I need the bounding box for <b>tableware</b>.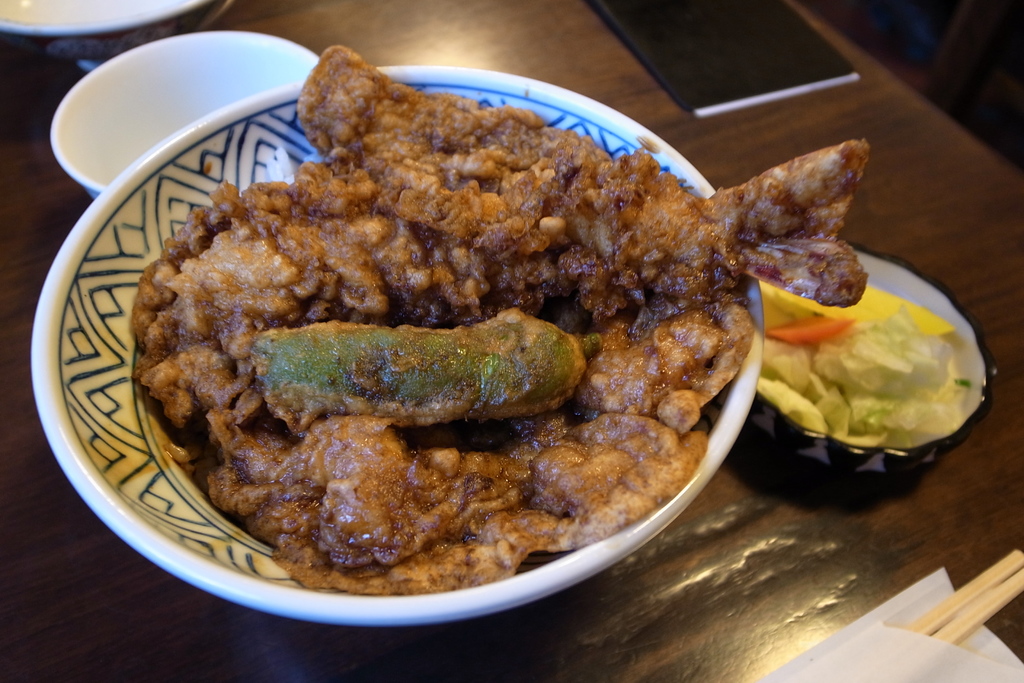
Here it is: [x1=0, y1=0, x2=232, y2=71].
